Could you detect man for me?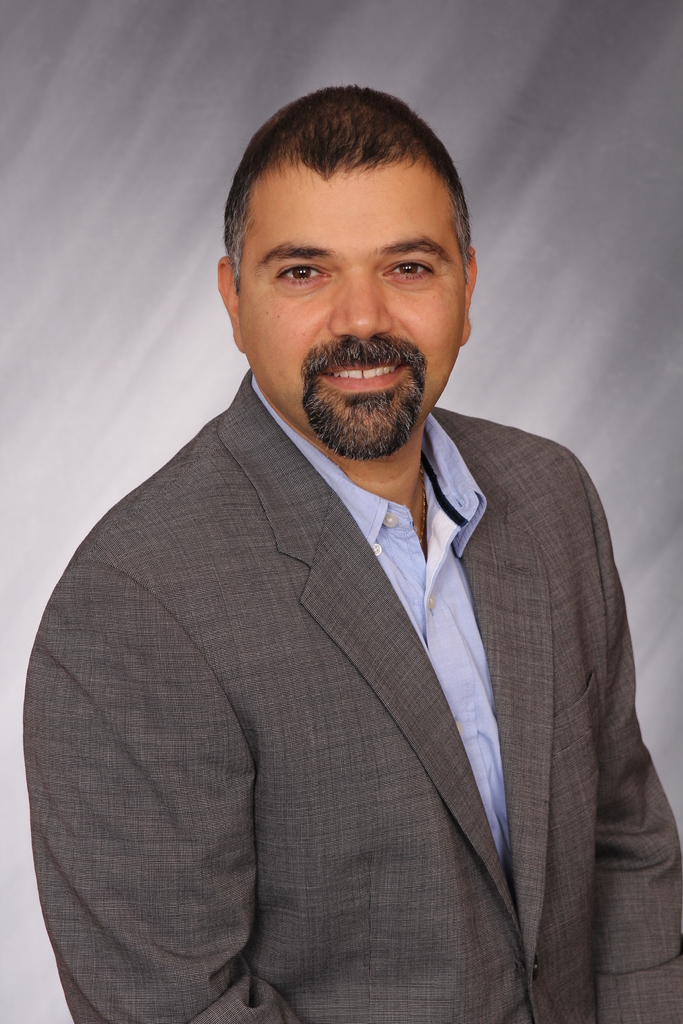
Detection result: region(30, 76, 682, 1023).
